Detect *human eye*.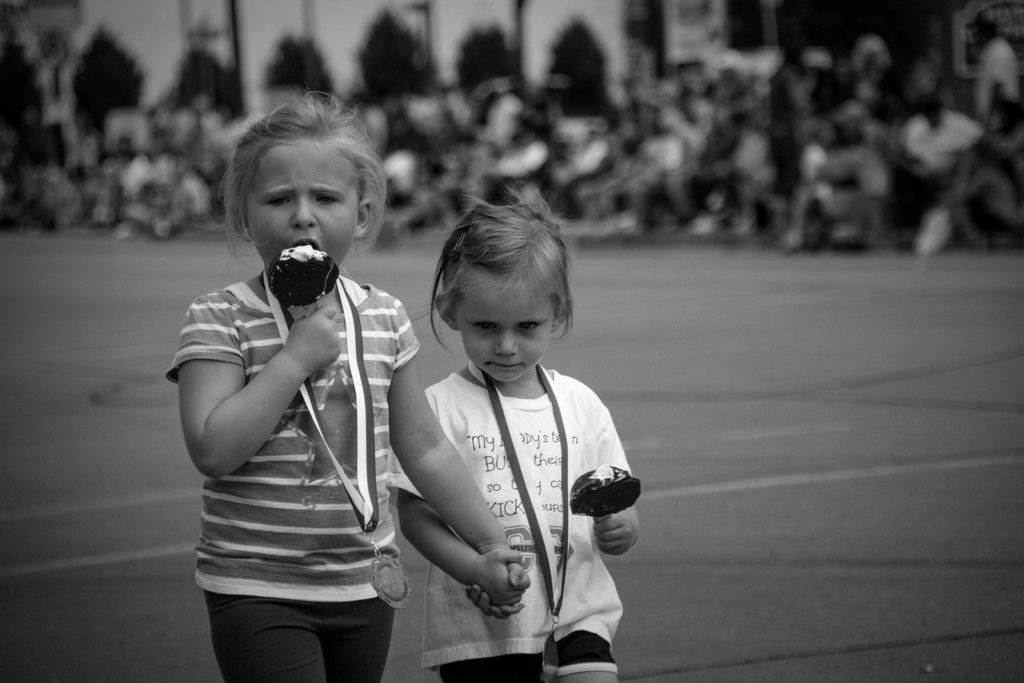
Detected at (left=312, top=192, right=339, bottom=205).
